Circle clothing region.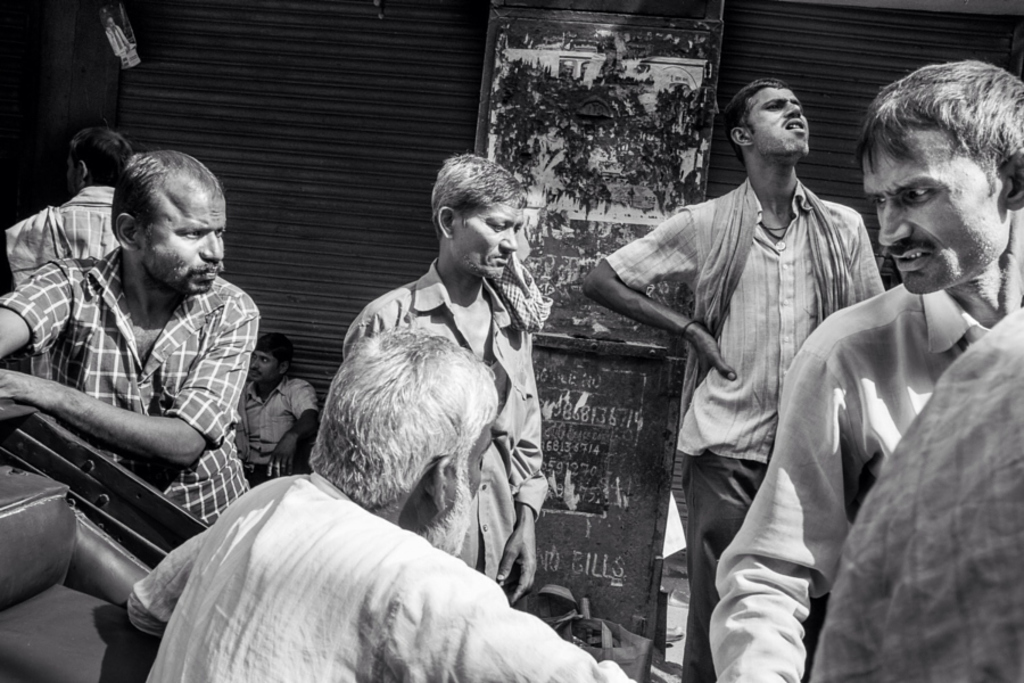
Region: Rect(1, 188, 122, 382).
